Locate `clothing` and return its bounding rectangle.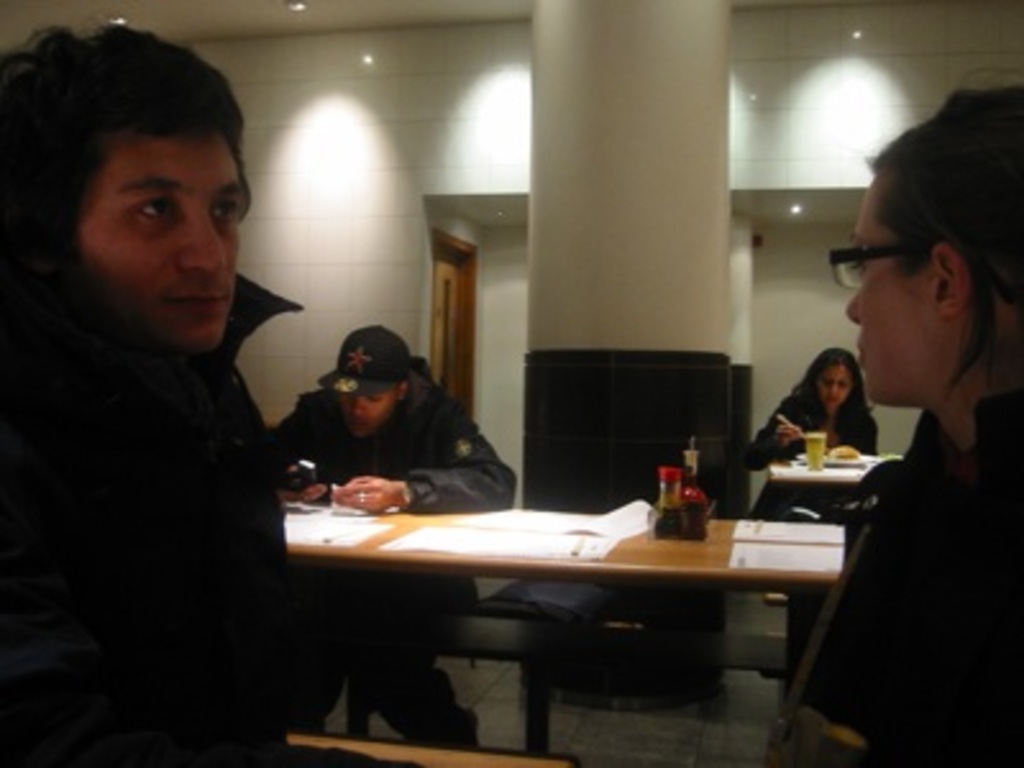
[740, 399, 883, 681].
